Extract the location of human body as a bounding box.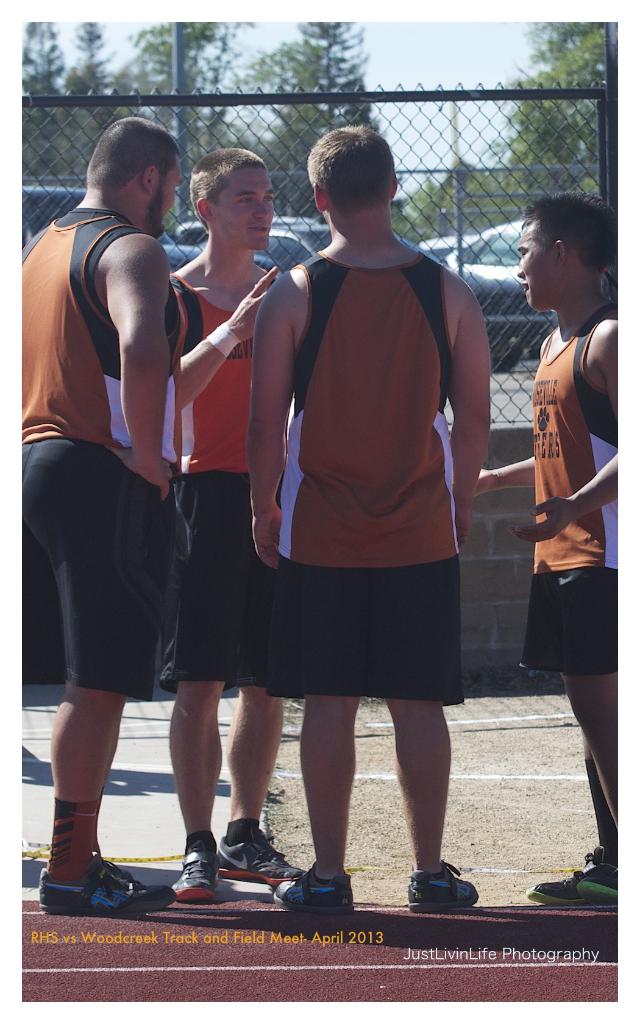
[249,125,490,916].
